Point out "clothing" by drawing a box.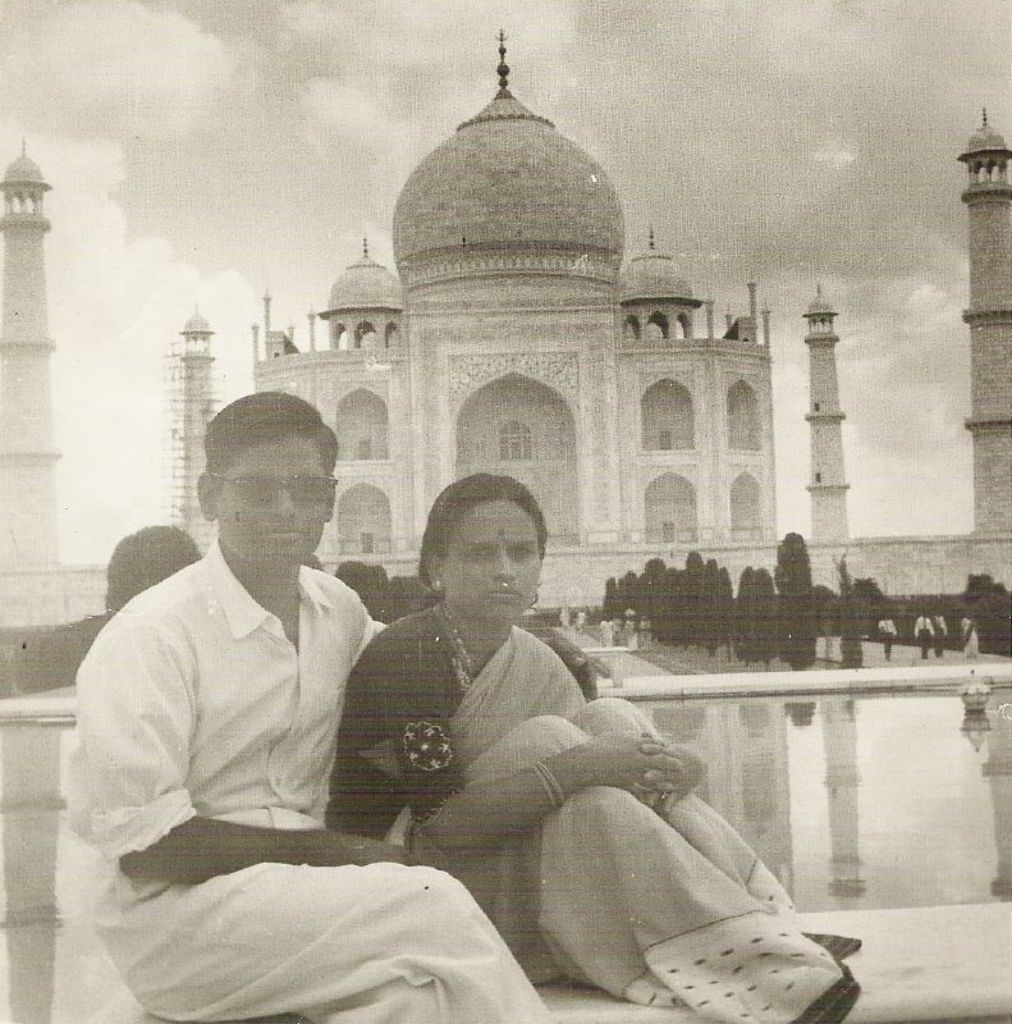
<box>319,598,856,1023</box>.
